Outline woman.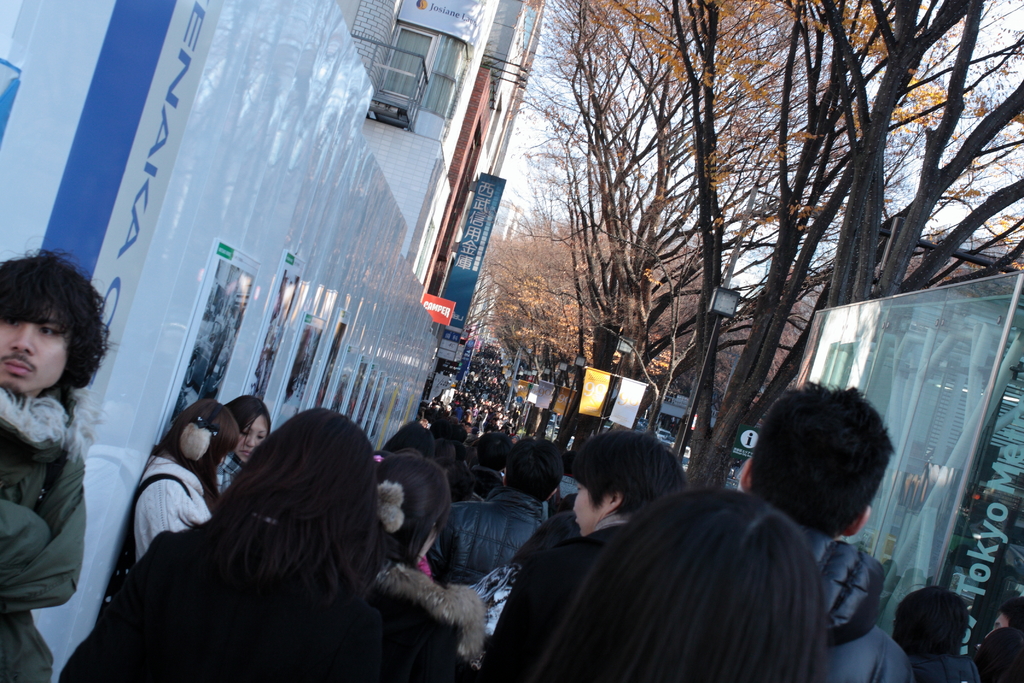
Outline: [376, 422, 436, 462].
